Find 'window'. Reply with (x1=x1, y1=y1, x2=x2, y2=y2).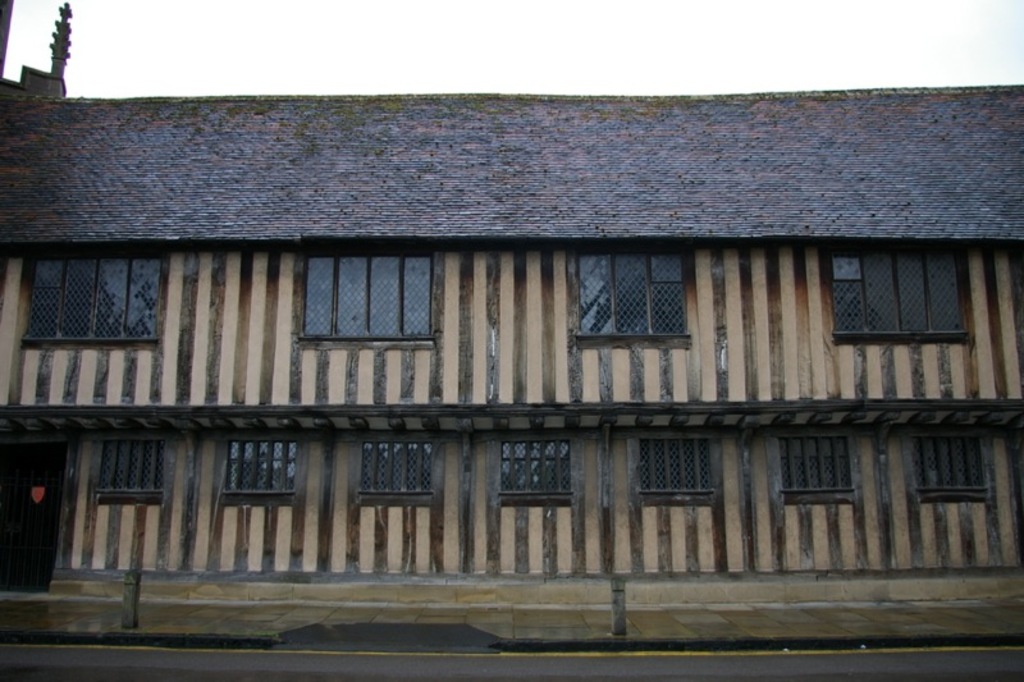
(x1=90, y1=431, x2=165, y2=499).
